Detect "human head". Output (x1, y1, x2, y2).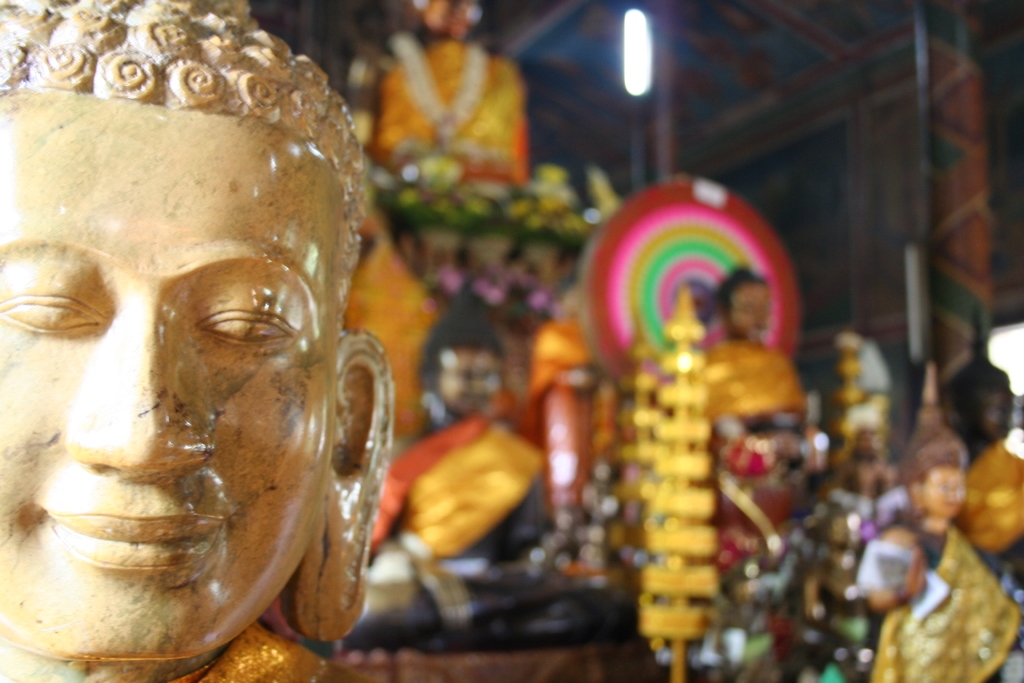
(0, 0, 396, 679).
